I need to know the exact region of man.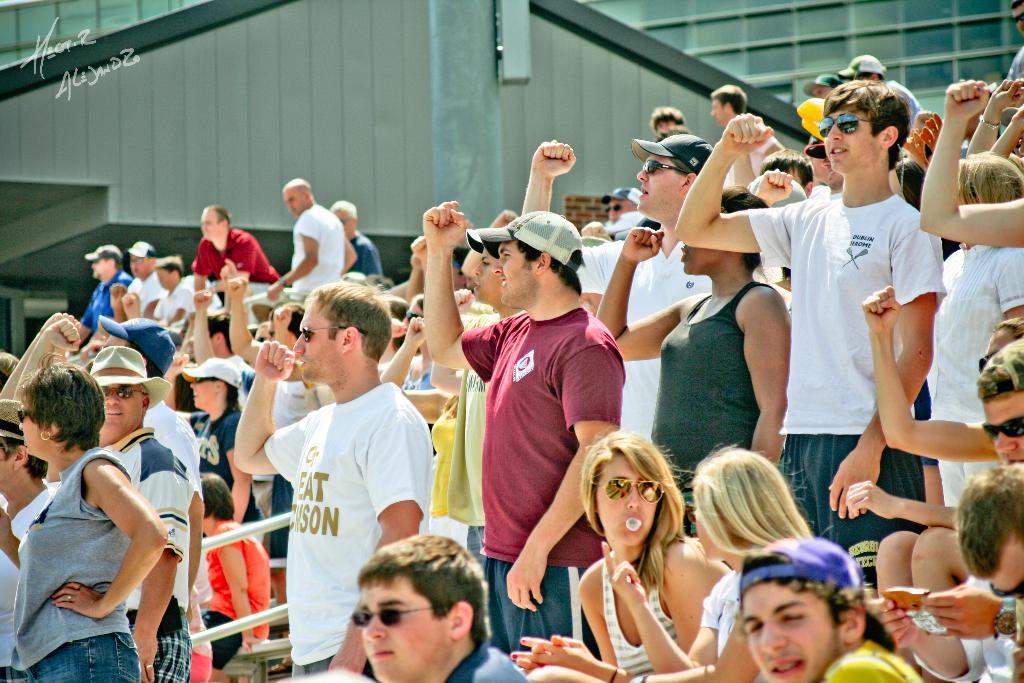
Region: [left=954, top=461, right=1023, bottom=598].
